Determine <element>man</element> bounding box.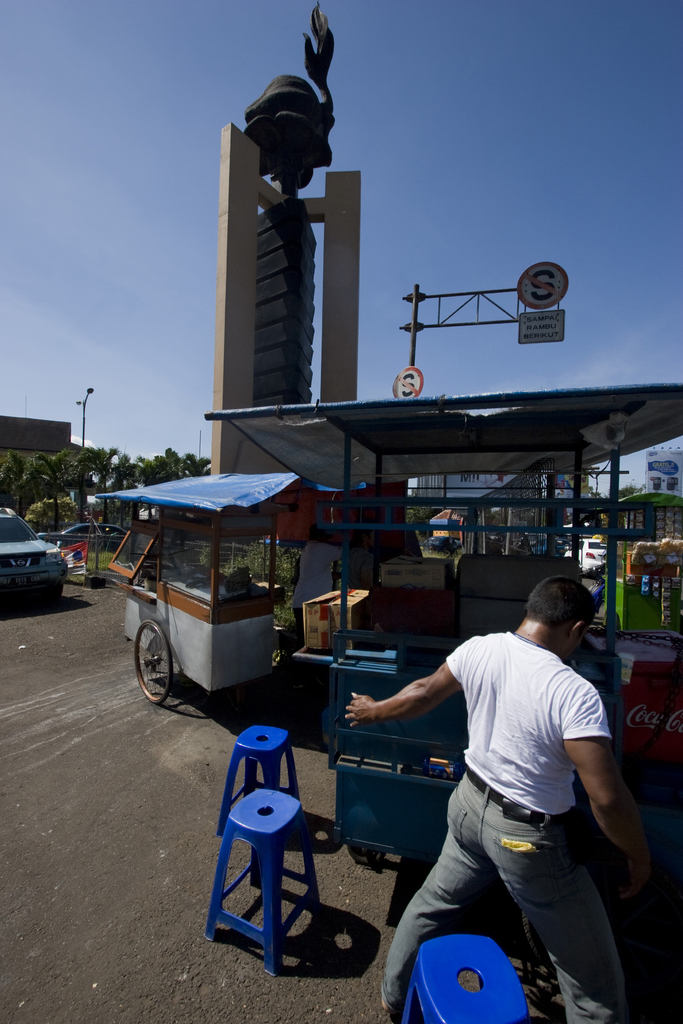
Determined: 343:572:646:1023.
